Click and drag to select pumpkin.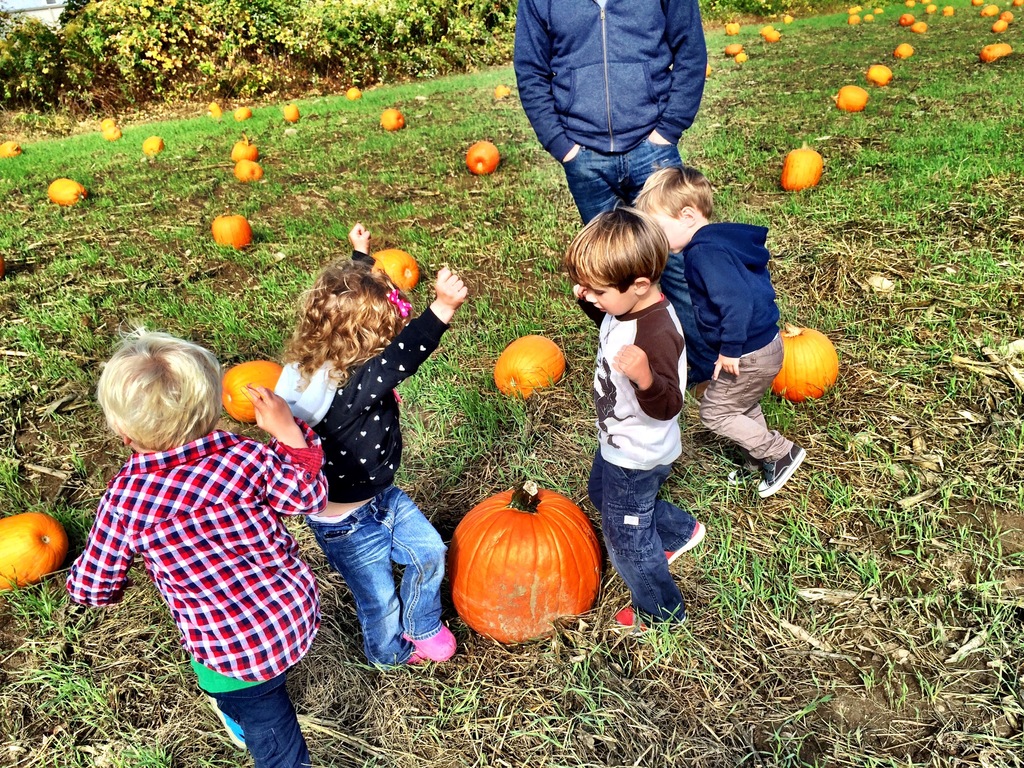
Selection: region(97, 116, 115, 129).
